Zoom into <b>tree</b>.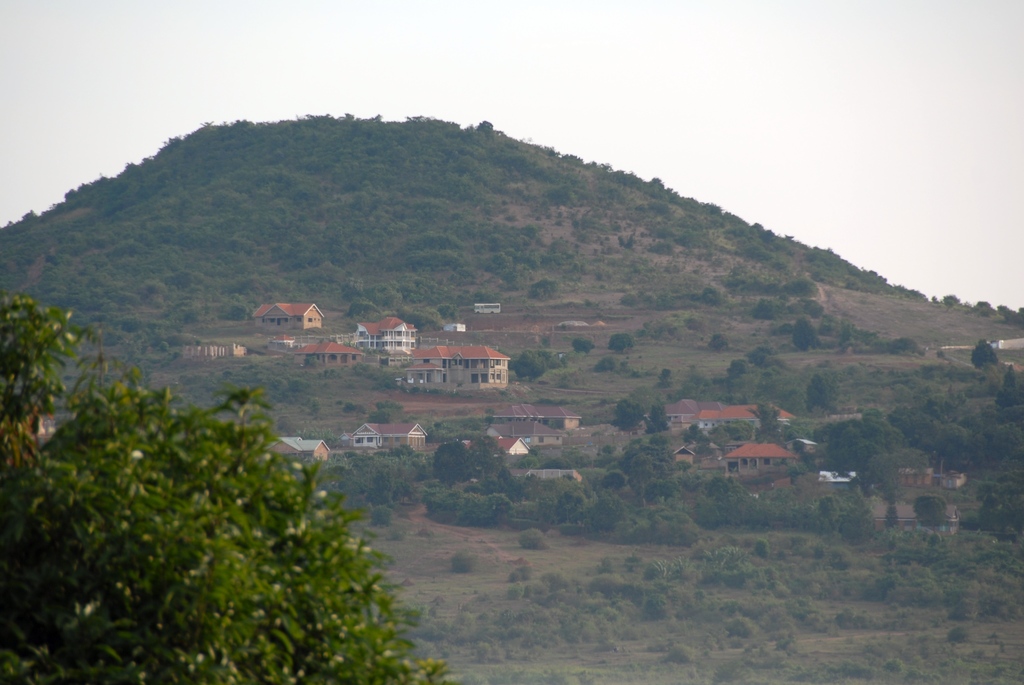
Zoom target: x1=10 y1=335 x2=408 y2=677.
